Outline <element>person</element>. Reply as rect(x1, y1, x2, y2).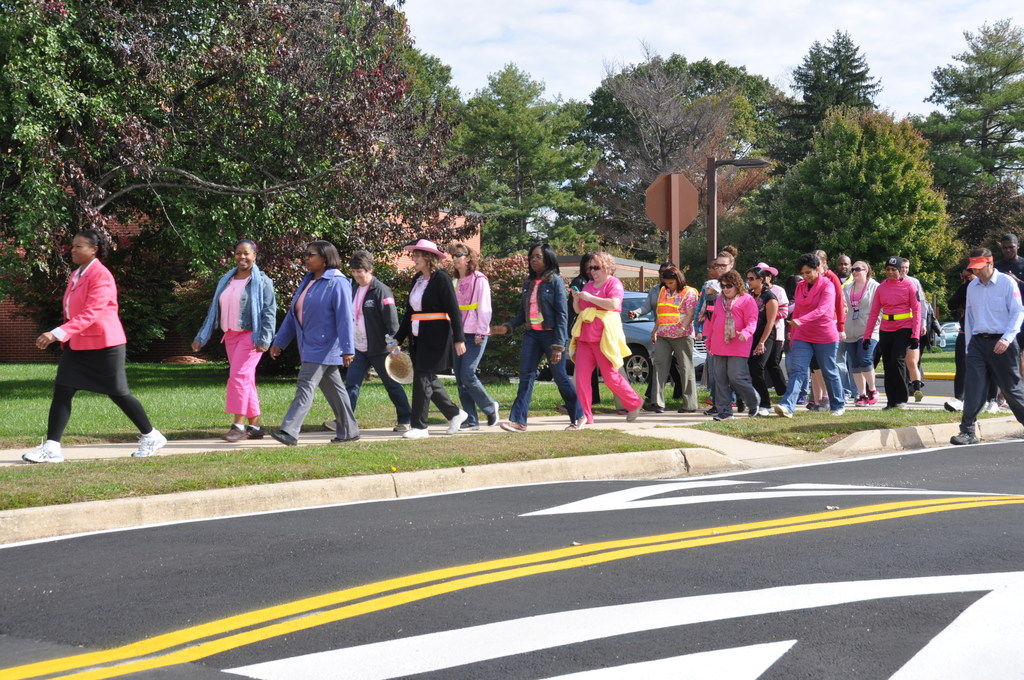
rect(748, 261, 783, 415).
